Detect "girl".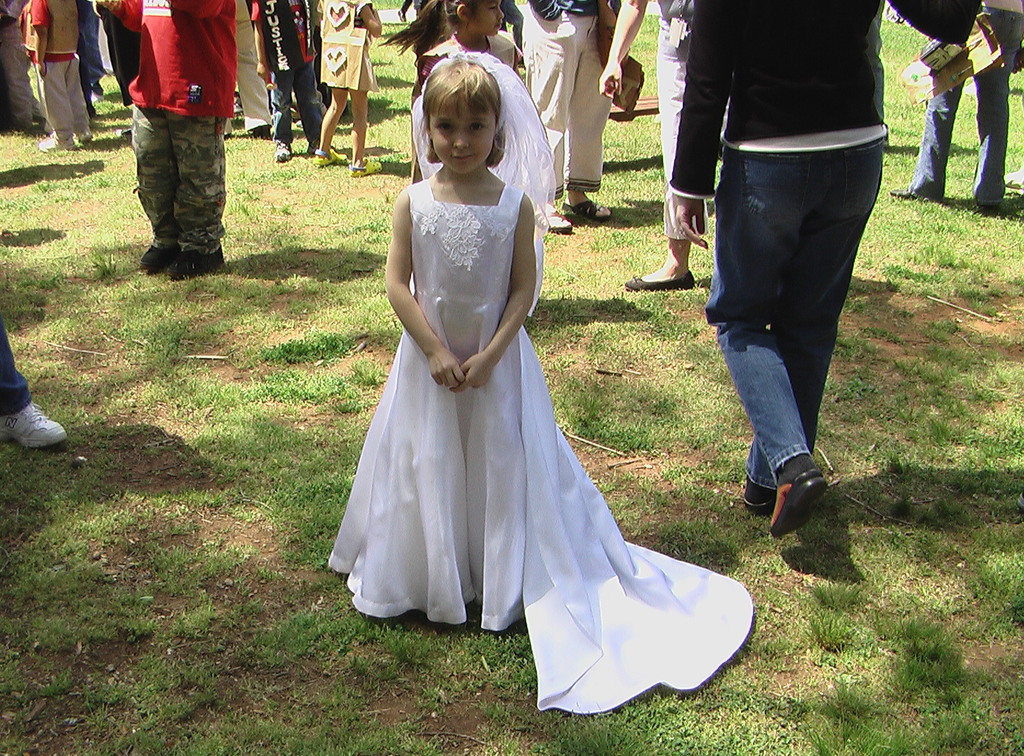
Detected at l=376, t=0, r=525, b=73.
